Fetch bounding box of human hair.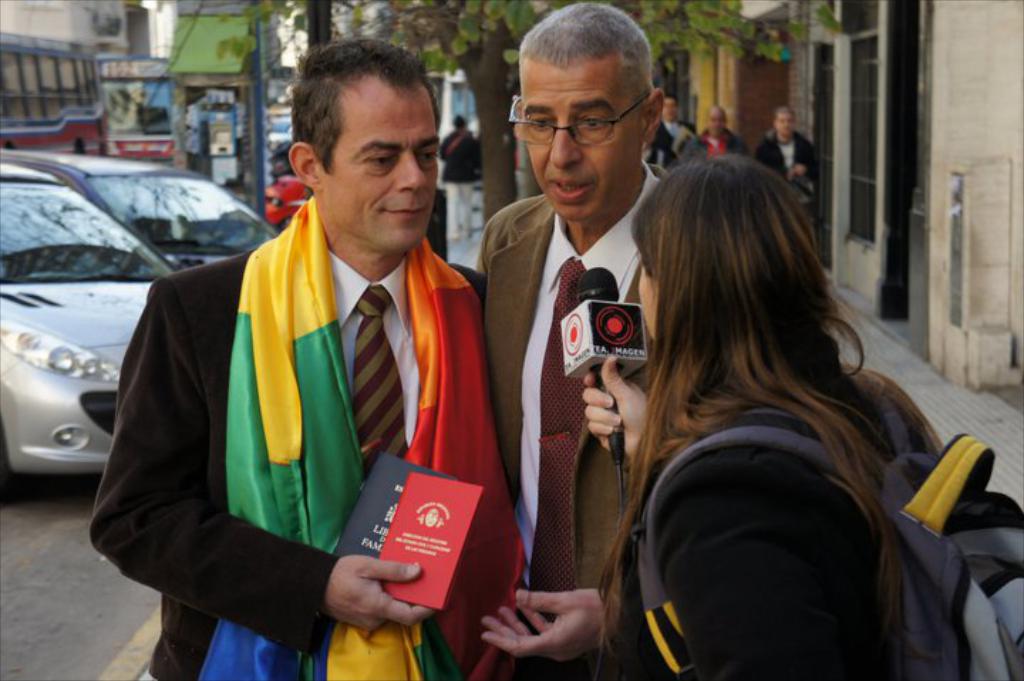
Bbox: [left=599, top=151, right=947, bottom=665].
